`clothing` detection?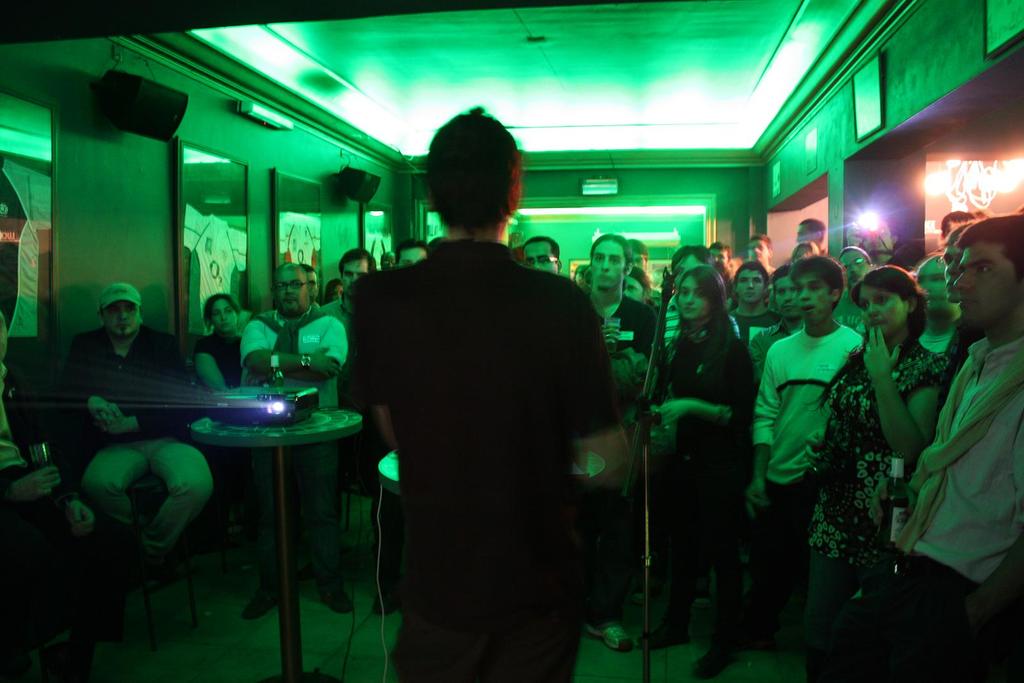
box=[584, 281, 659, 617]
